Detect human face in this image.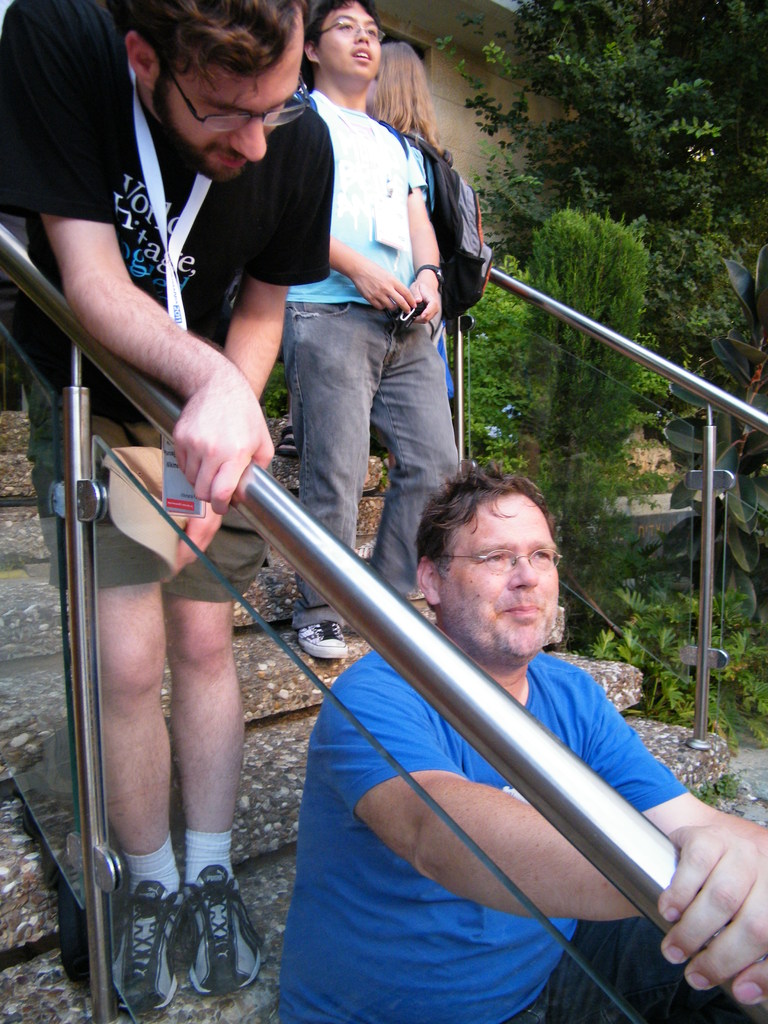
Detection: x1=323, y1=1, x2=378, y2=80.
